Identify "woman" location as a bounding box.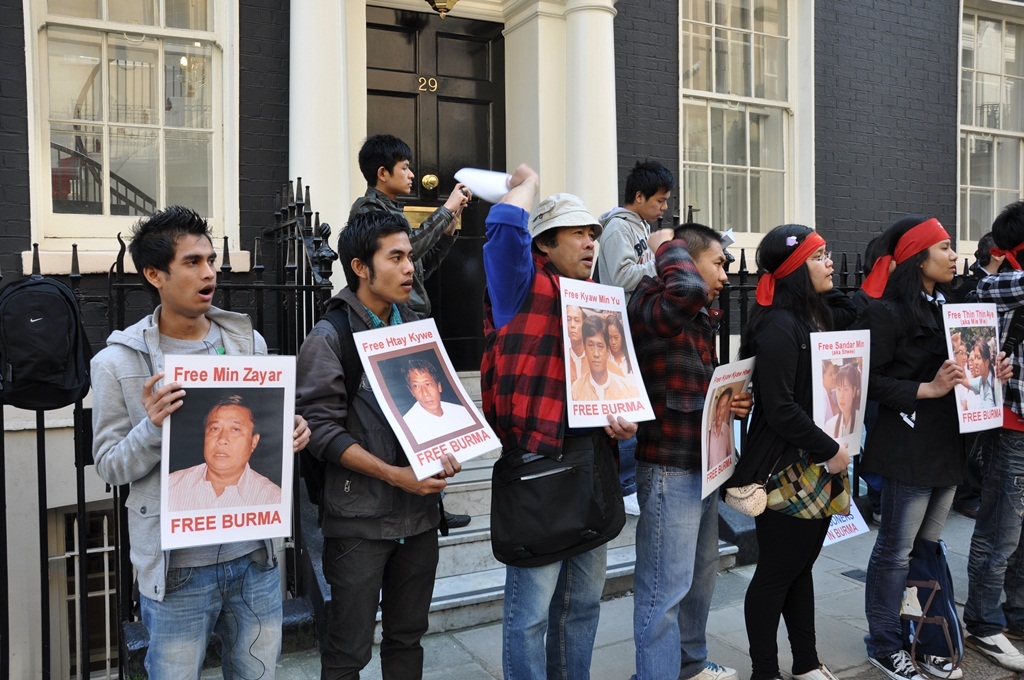
pyautogui.locateOnScreen(860, 217, 1014, 679).
